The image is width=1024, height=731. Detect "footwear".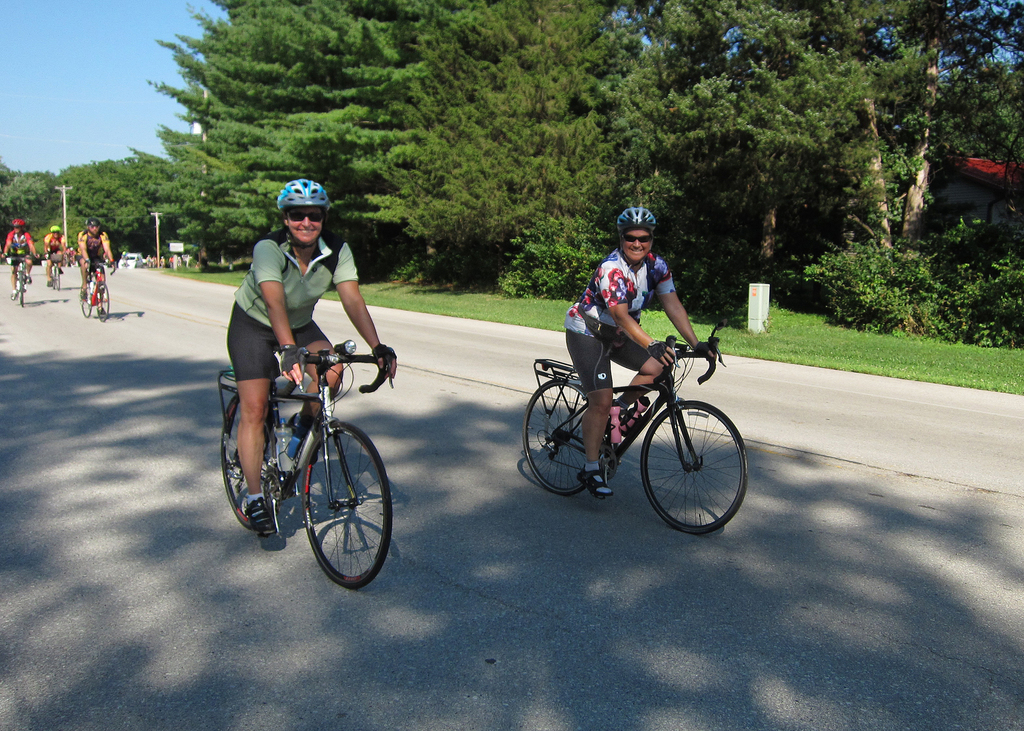
Detection: select_region(575, 473, 611, 497).
